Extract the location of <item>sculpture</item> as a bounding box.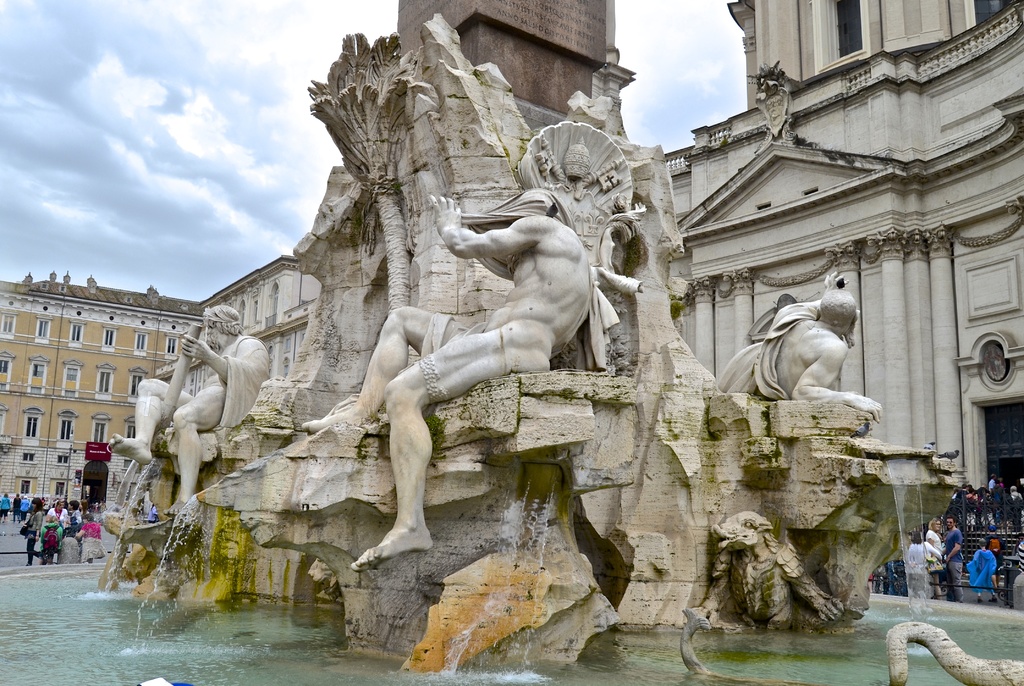
735/60/799/151.
